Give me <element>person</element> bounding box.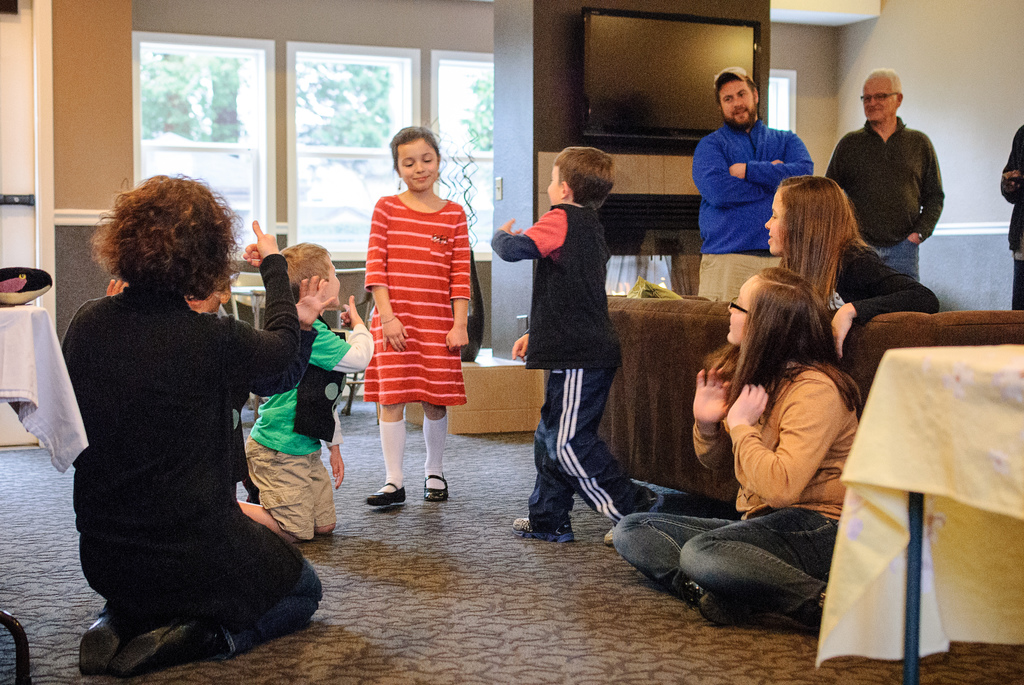
<bbox>999, 123, 1023, 311</bbox>.
